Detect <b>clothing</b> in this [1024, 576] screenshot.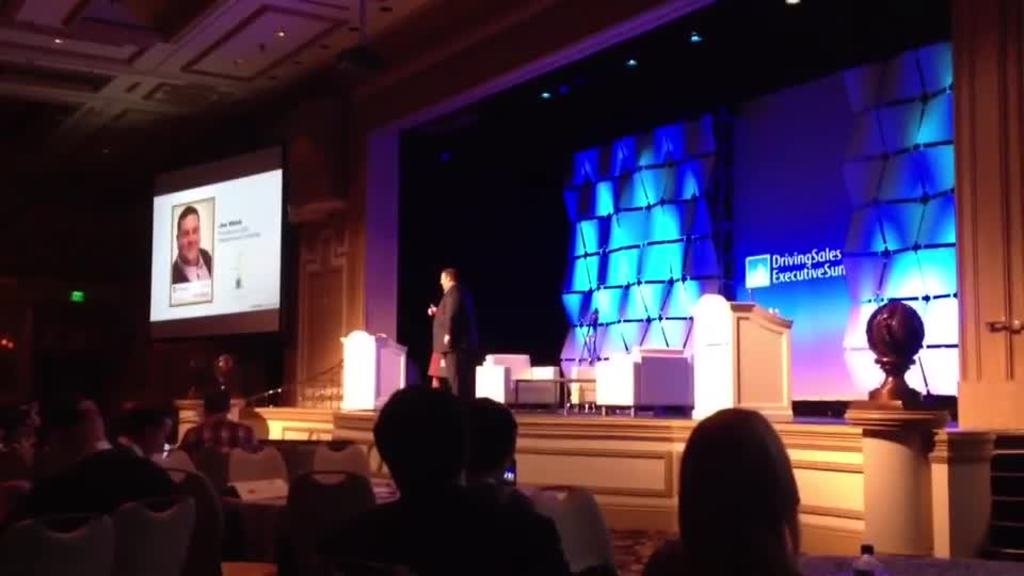
Detection: [430, 284, 469, 401].
